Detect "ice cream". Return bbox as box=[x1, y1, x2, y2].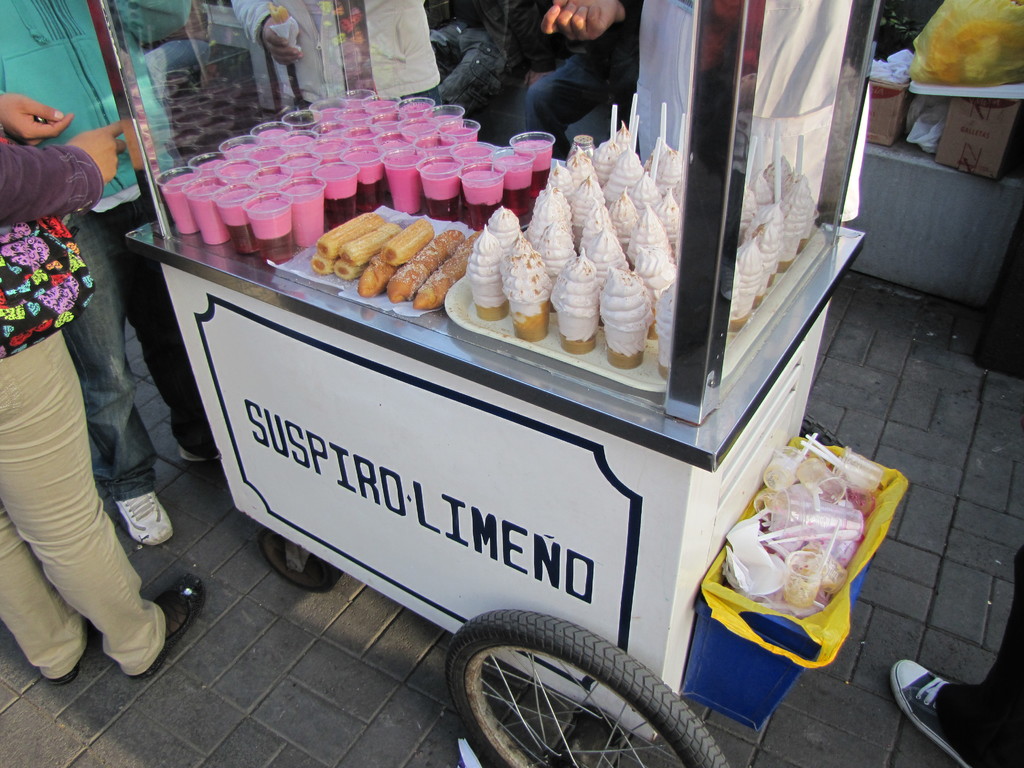
box=[500, 232, 548, 339].
